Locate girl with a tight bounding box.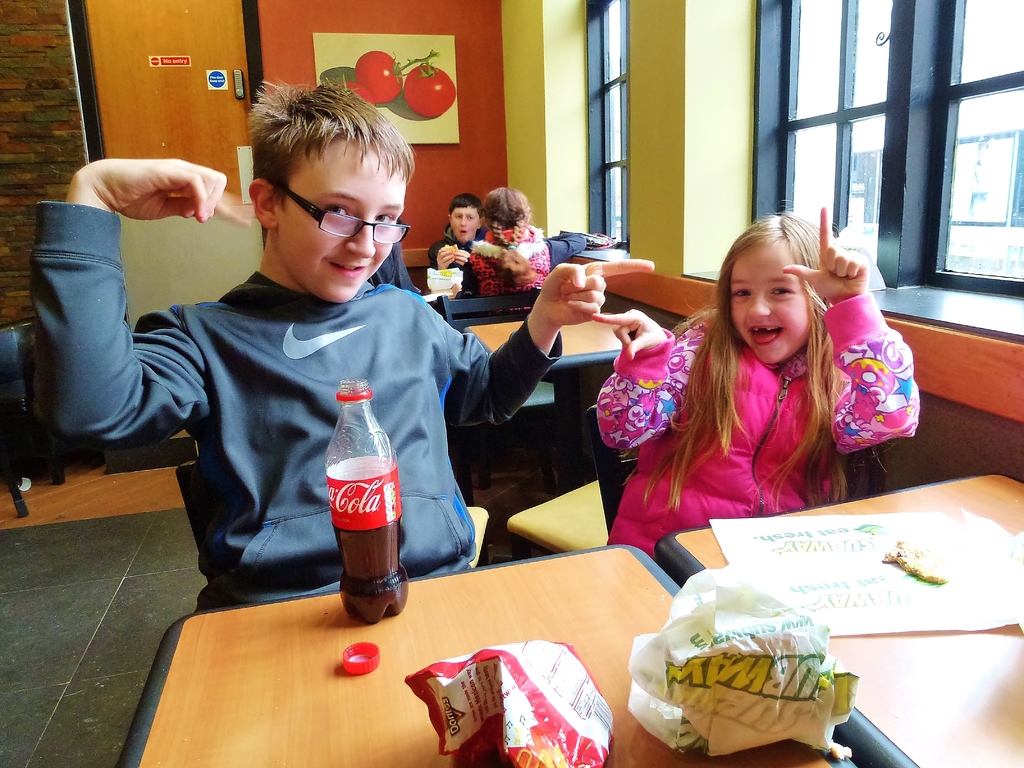
l=465, t=189, r=545, b=302.
